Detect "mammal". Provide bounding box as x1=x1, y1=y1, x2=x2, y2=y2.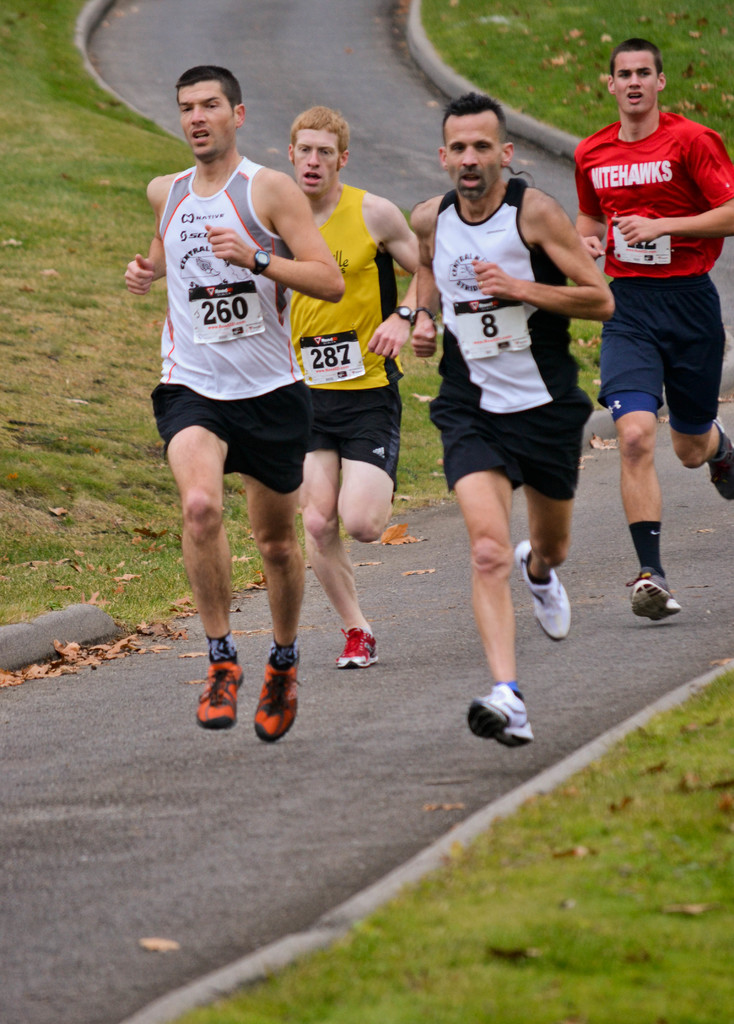
x1=283, y1=104, x2=441, y2=673.
